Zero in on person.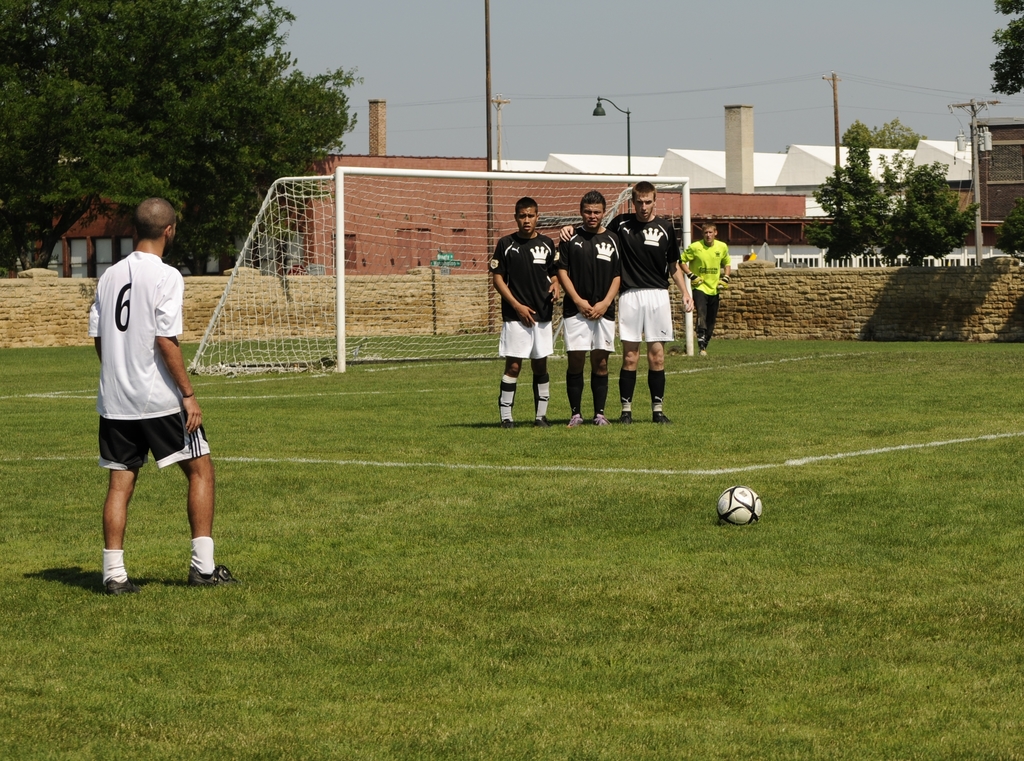
Zeroed in: {"x1": 678, "y1": 221, "x2": 733, "y2": 355}.
